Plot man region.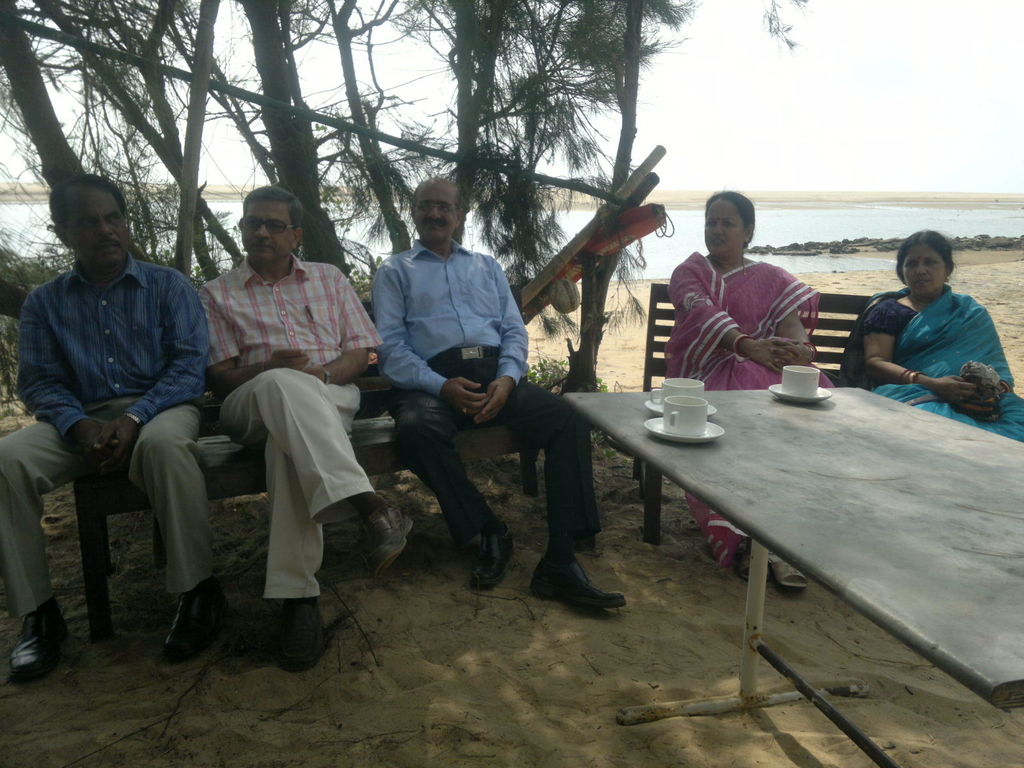
Plotted at [left=193, top=184, right=414, bottom=673].
